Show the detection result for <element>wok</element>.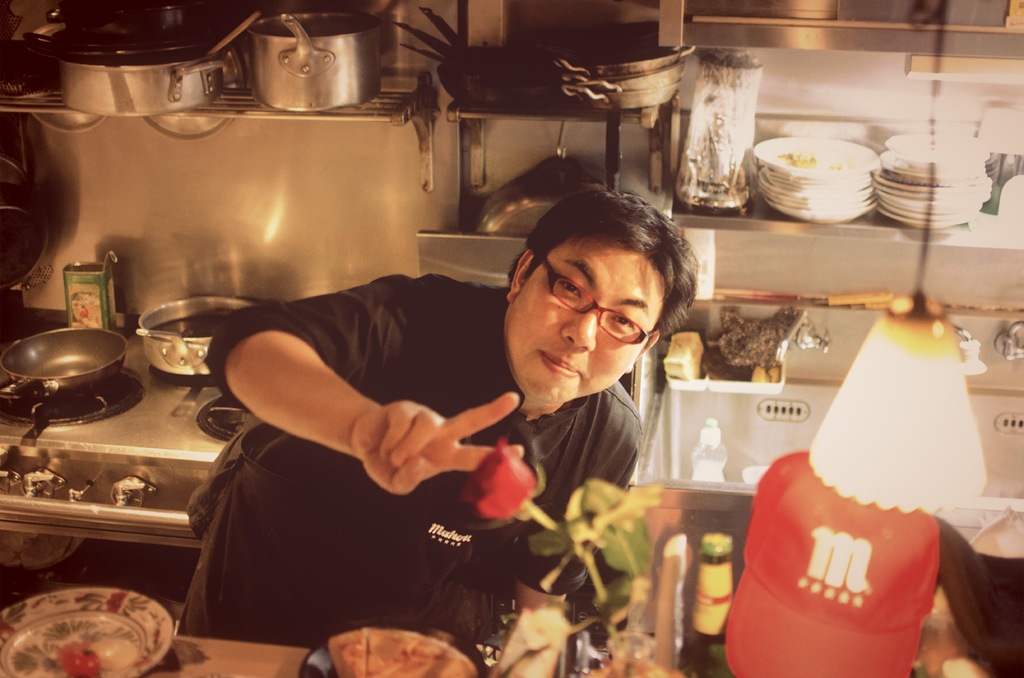
[437,46,563,93].
